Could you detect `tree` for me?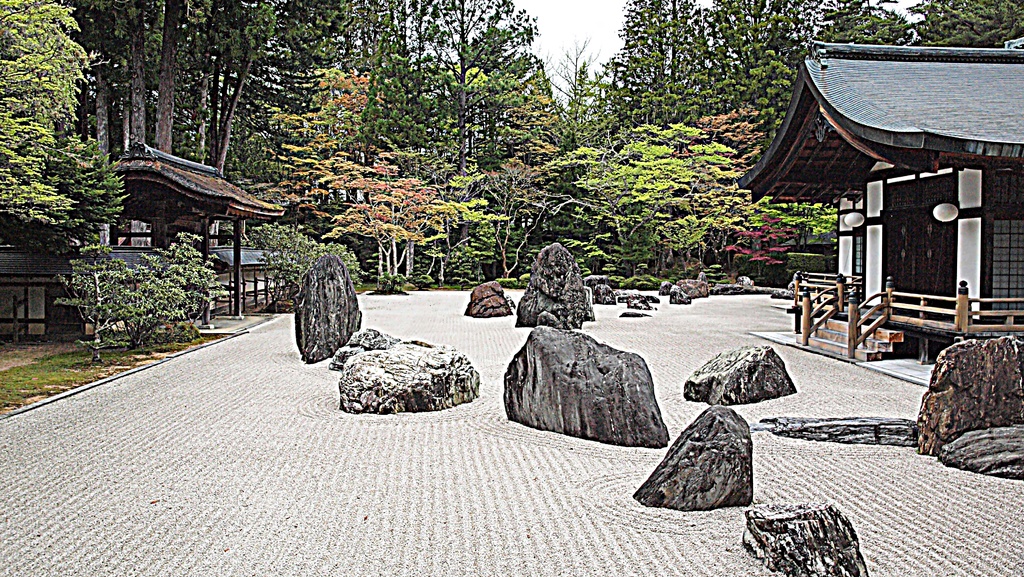
Detection result: [x1=0, y1=0, x2=108, y2=232].
